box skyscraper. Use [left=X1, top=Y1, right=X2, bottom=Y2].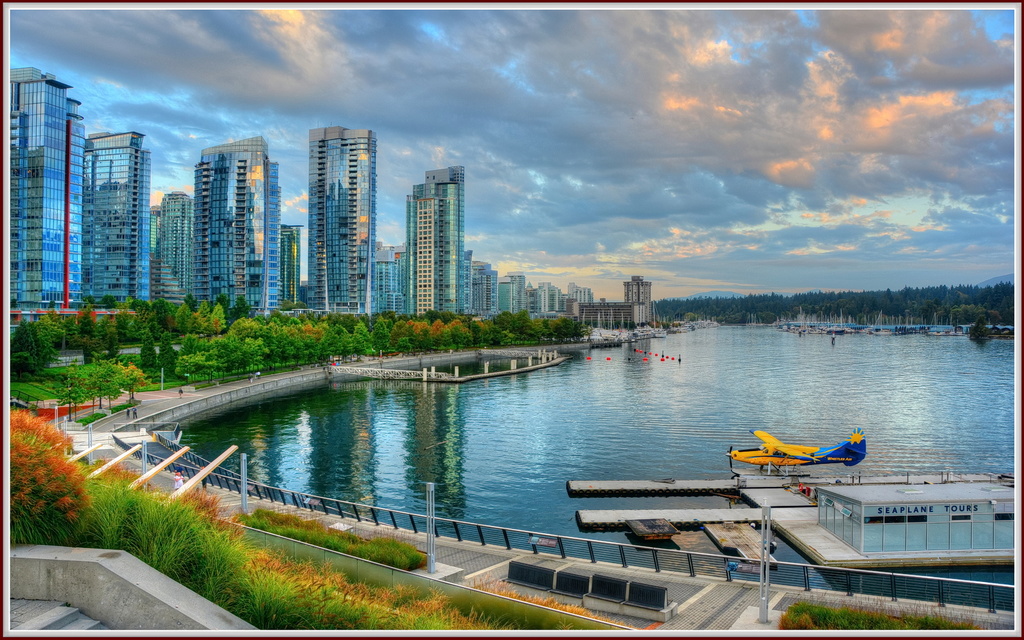
[left=8, top=65, right=87, bottom=307].
